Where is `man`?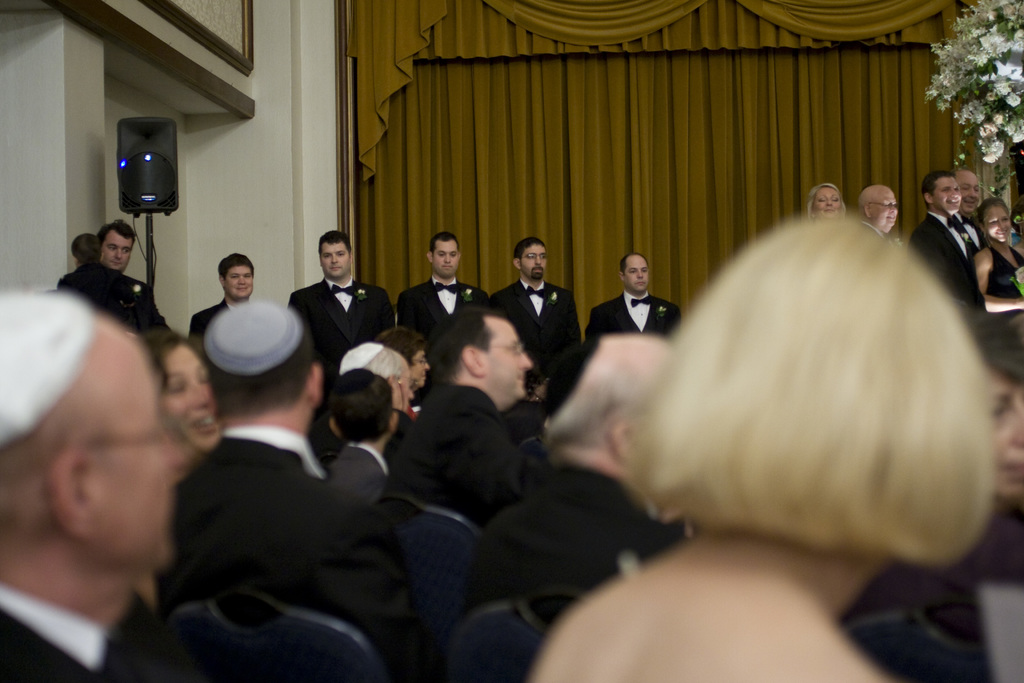
(left=604, top=248, right=678, bottom=345).
